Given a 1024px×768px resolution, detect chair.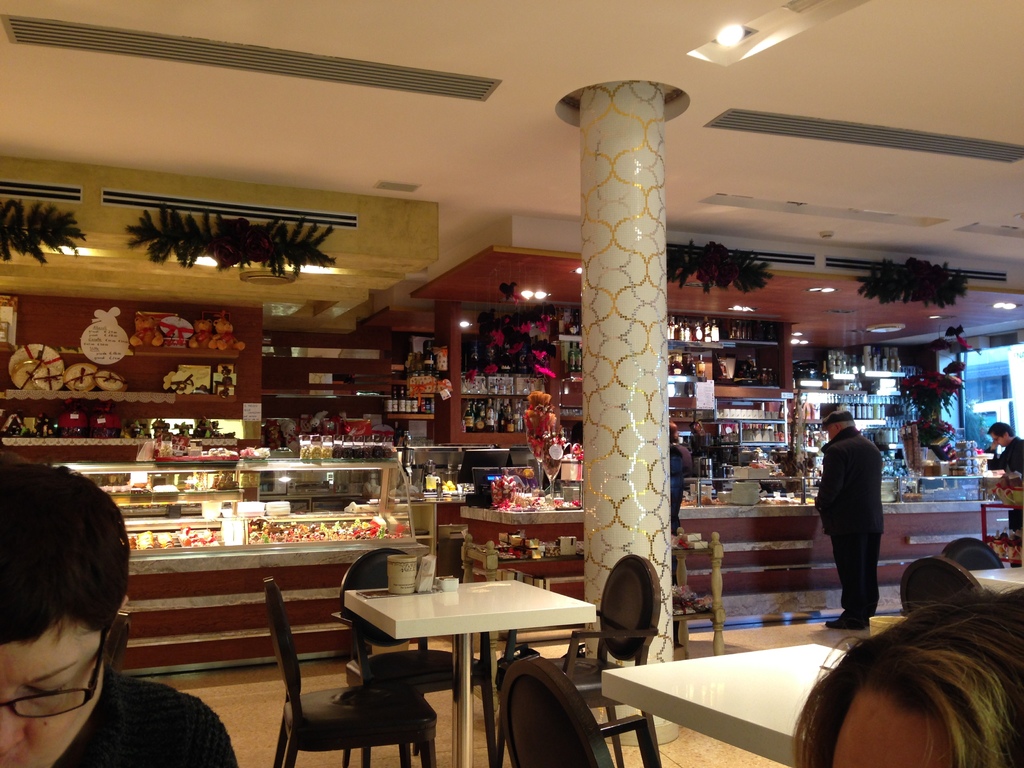
box(99, 603, 132, 673).
